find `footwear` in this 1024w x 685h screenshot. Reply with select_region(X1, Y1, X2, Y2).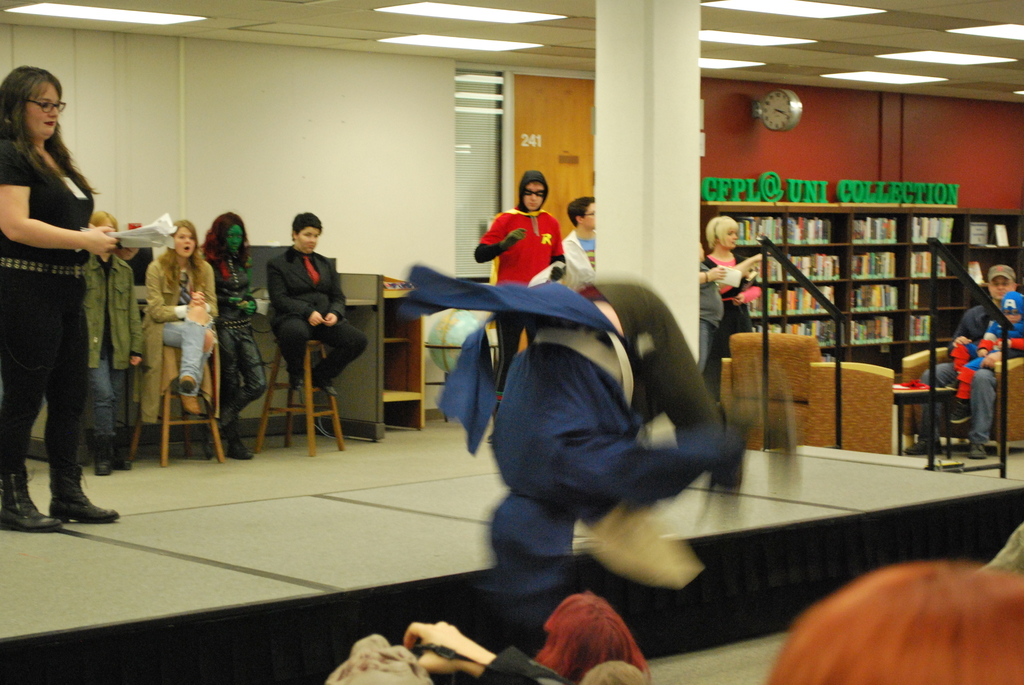
select_region(87, 430, 136, 479).
